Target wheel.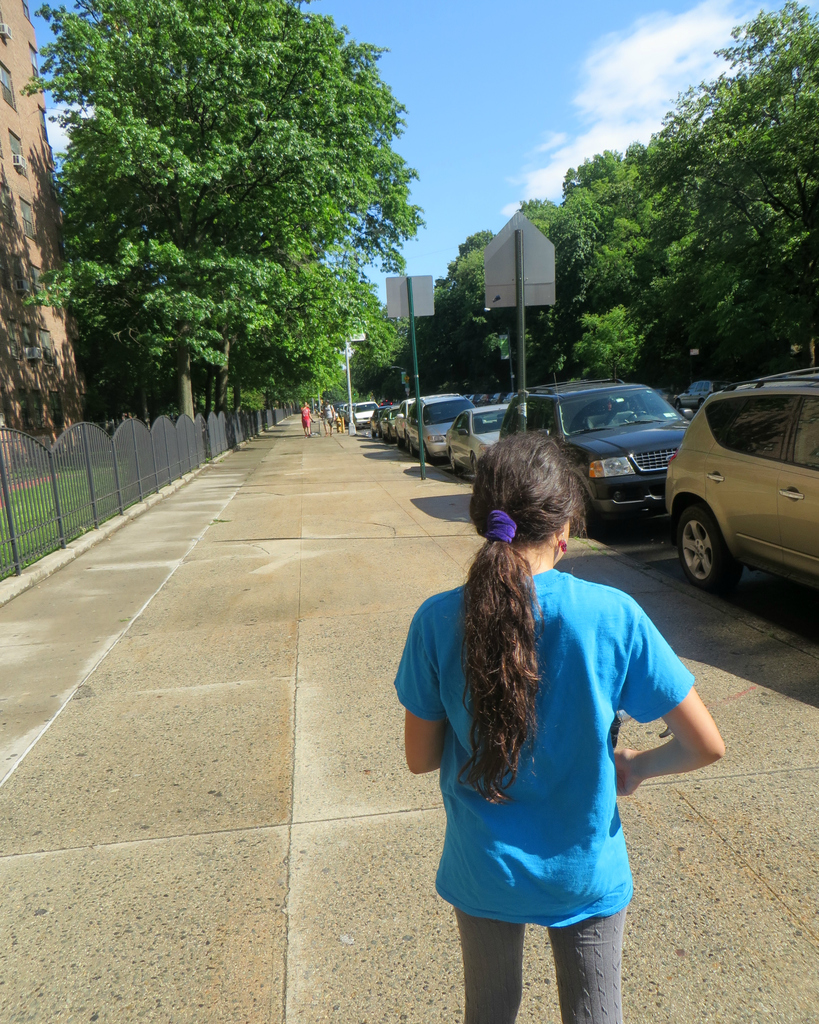
Target region: box(681, 509, 742, 593).
